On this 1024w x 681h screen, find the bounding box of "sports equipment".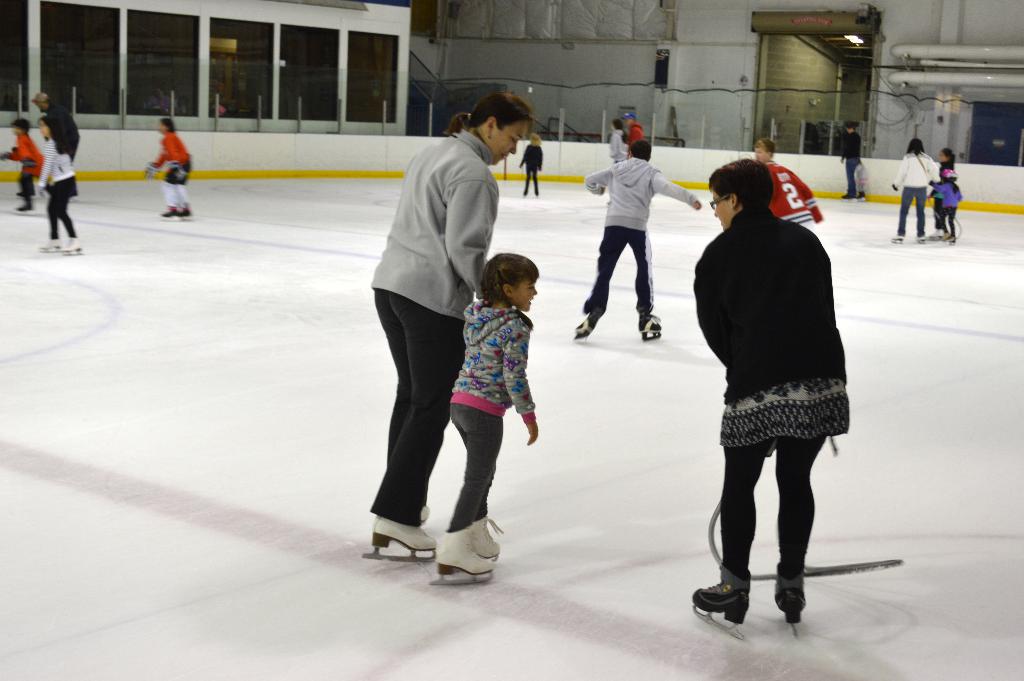
Bounding box: (left=436, top=520, right=502, bottom=577).
